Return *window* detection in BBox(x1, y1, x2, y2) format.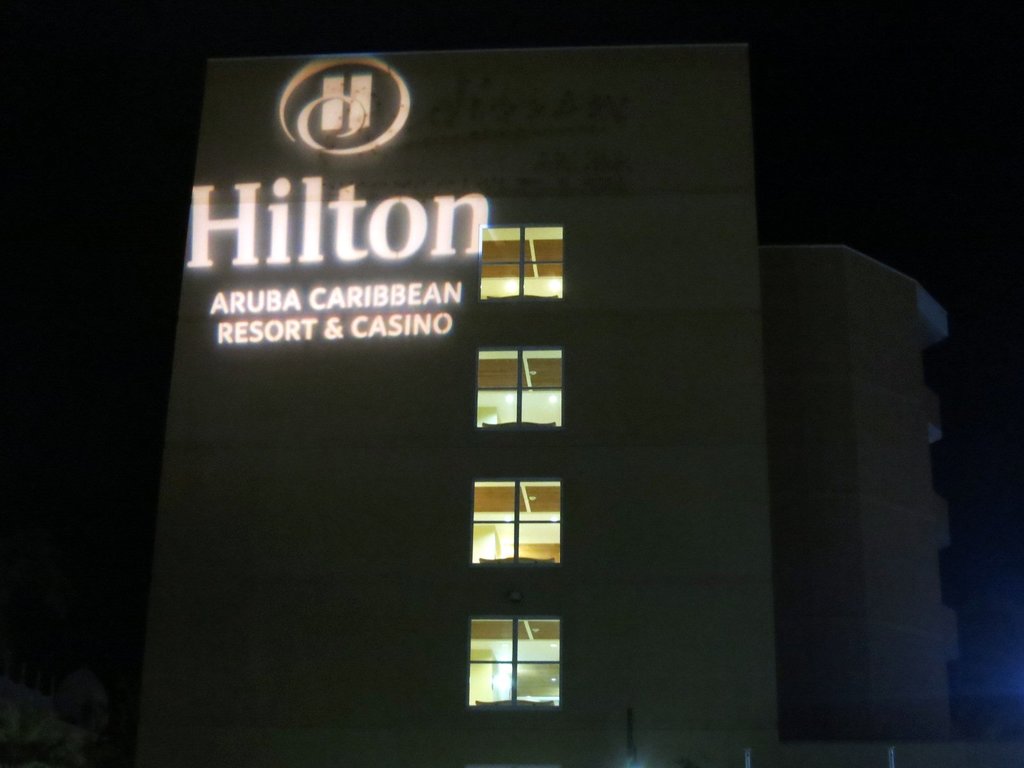
BBox(470, 476, 567, 574).
